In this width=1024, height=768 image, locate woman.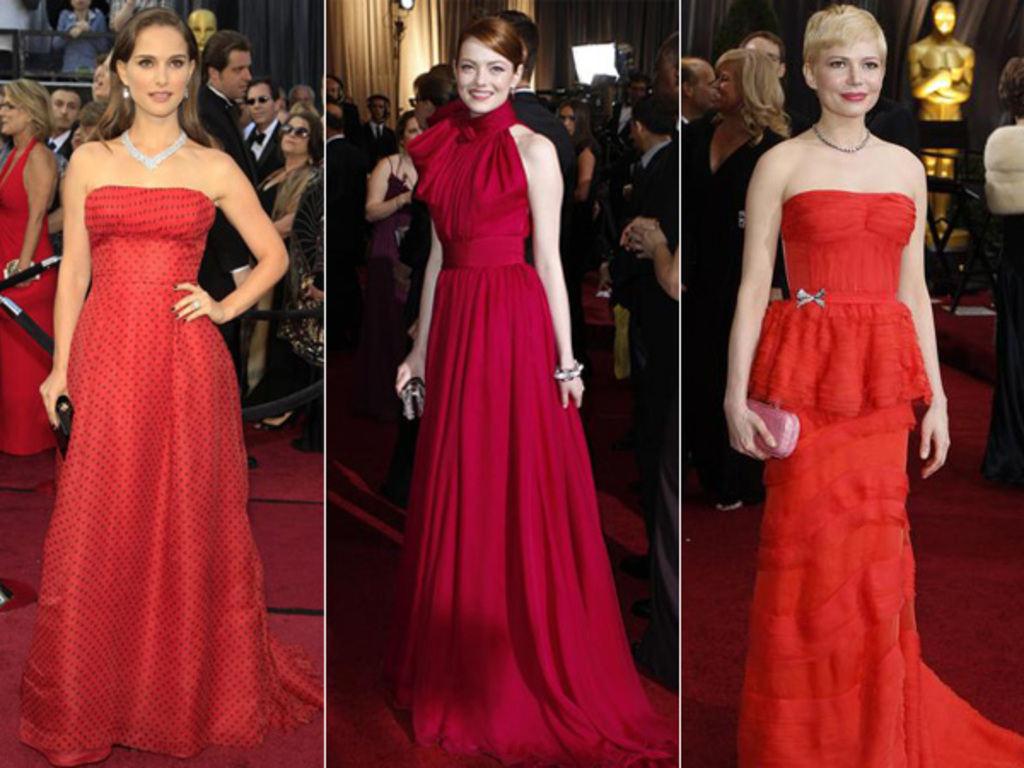
Bounding box: [left=394, top=17, right=676, bottom=754].
